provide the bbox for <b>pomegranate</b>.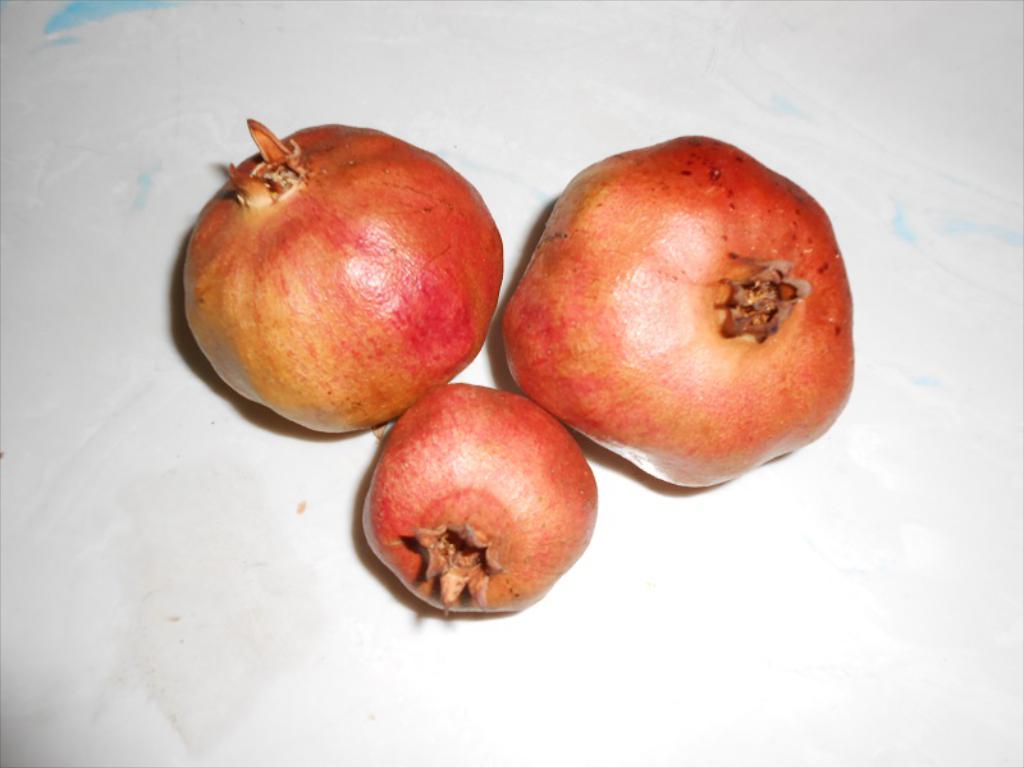
l=186, t=120, r=506, b=434.
